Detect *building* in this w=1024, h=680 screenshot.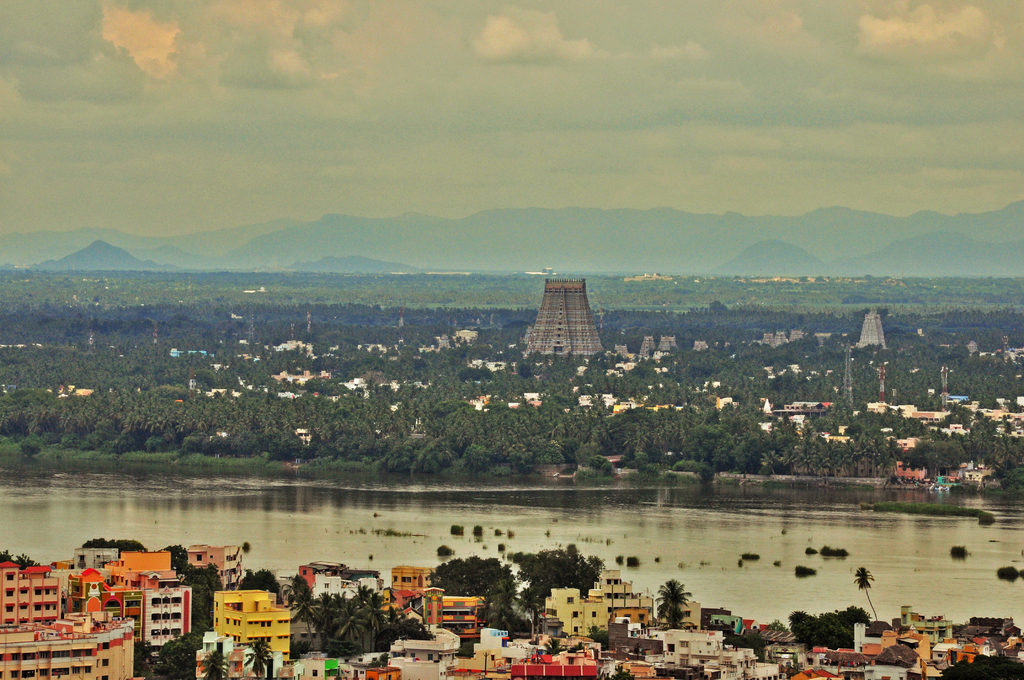
Detection: box=[762, 332, 771, 341].
